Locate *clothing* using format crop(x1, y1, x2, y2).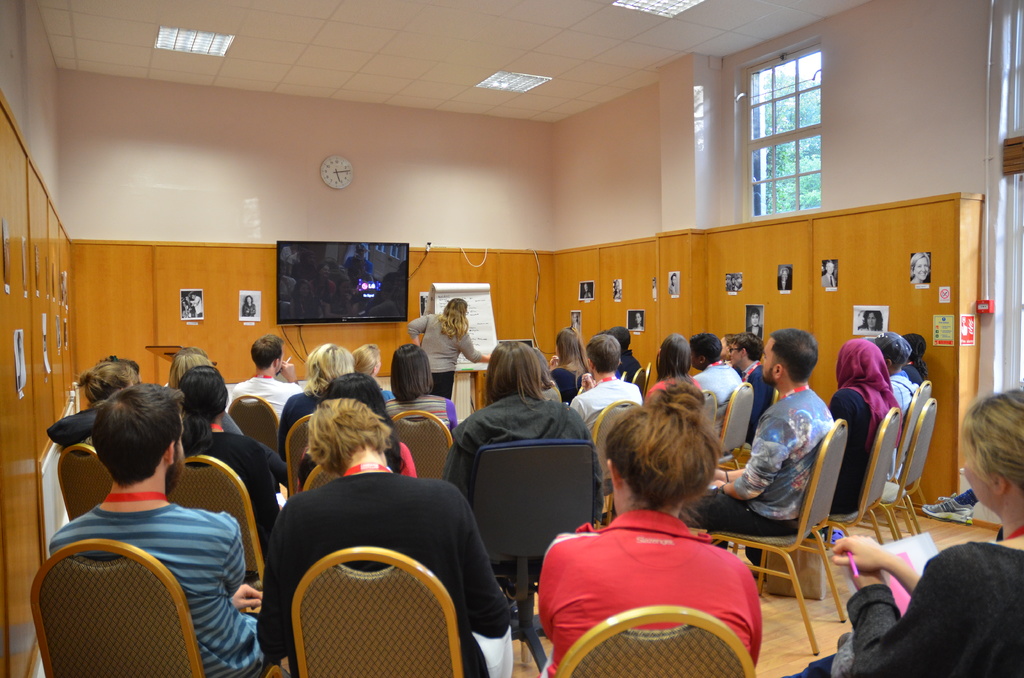
crop(648, 377, 698, 410).
